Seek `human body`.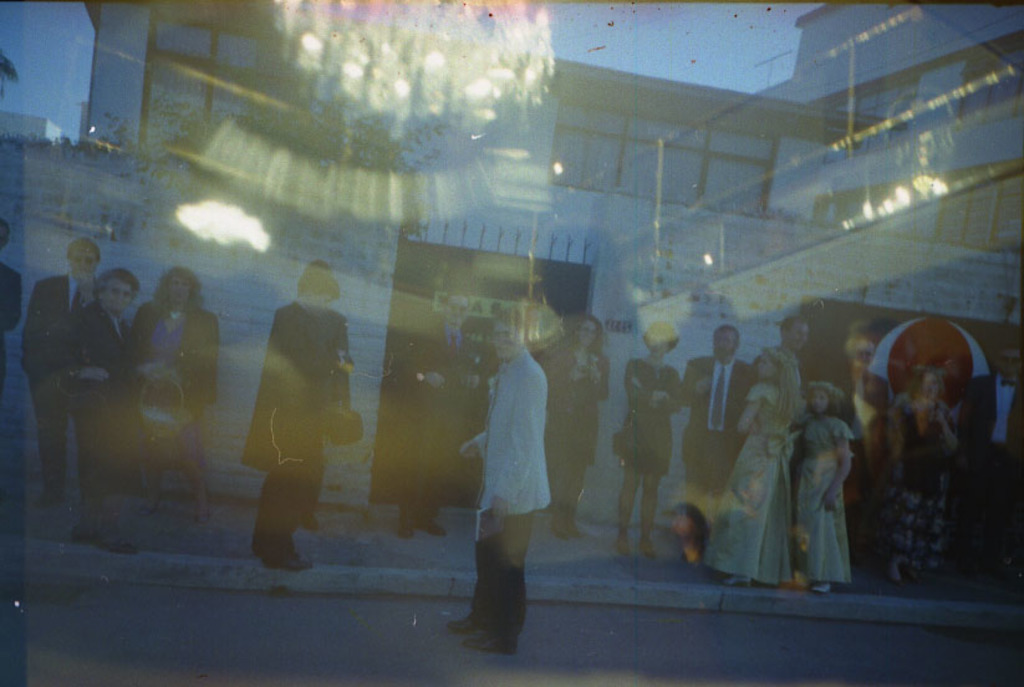
[x1=17, y1=238, x2=107, y2=488].
